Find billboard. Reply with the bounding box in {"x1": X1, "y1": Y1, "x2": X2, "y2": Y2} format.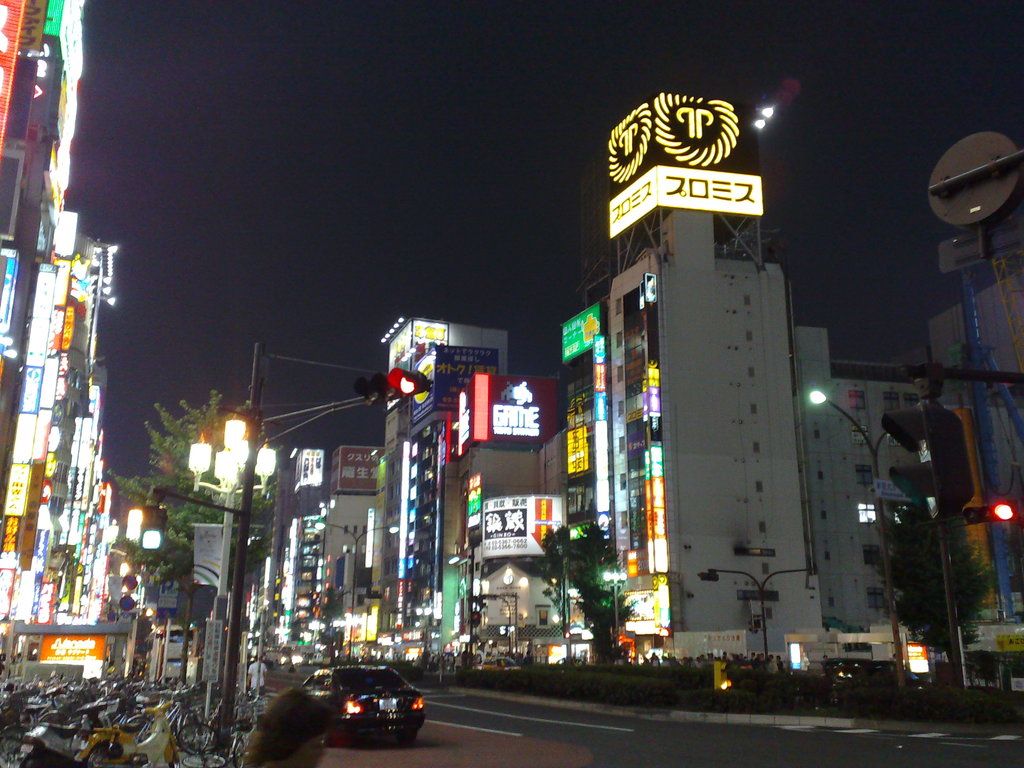
{"x1": 2, "y1": 461, "x2": 29, "y2": 513}.
